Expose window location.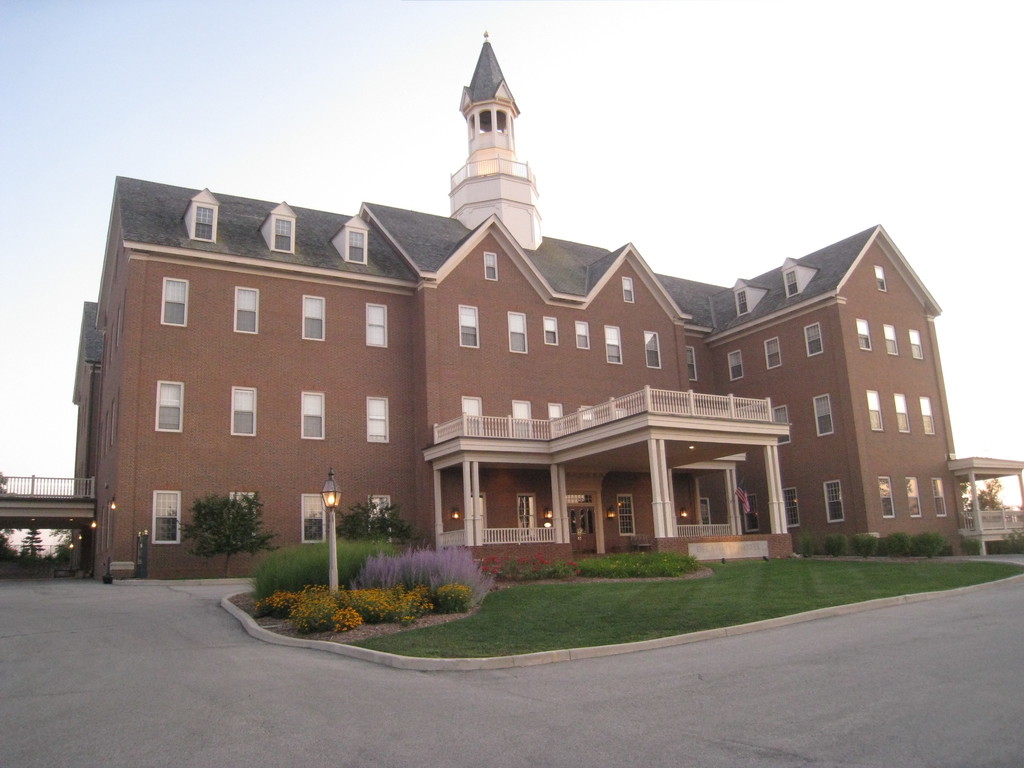
Exposed at 786, 273, 799, 295.
